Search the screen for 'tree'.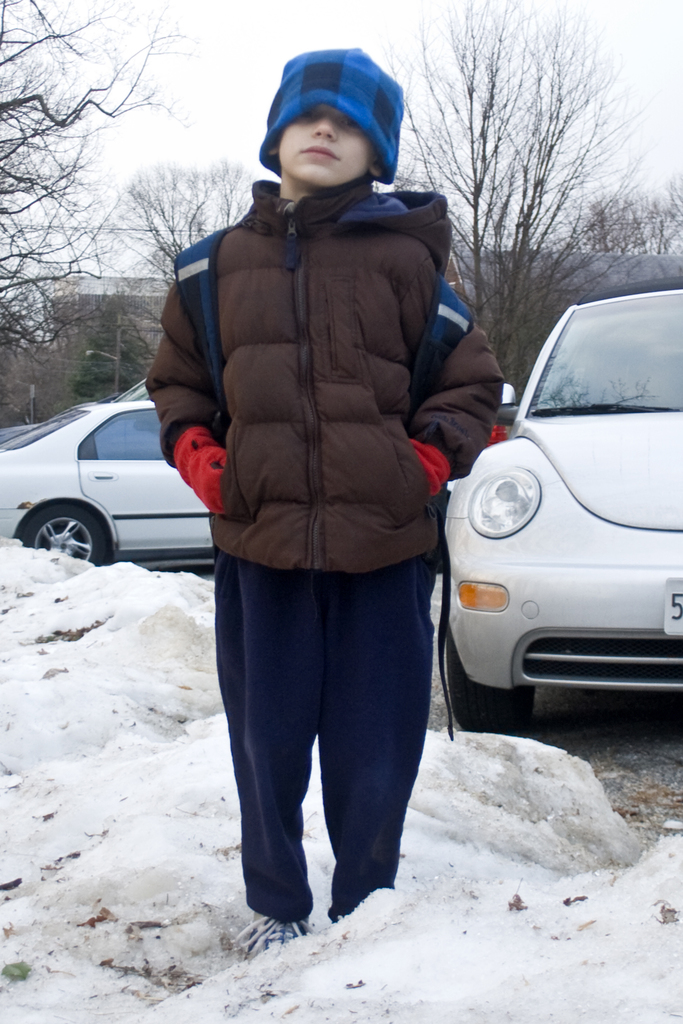
Found at 0/4/192/379.
